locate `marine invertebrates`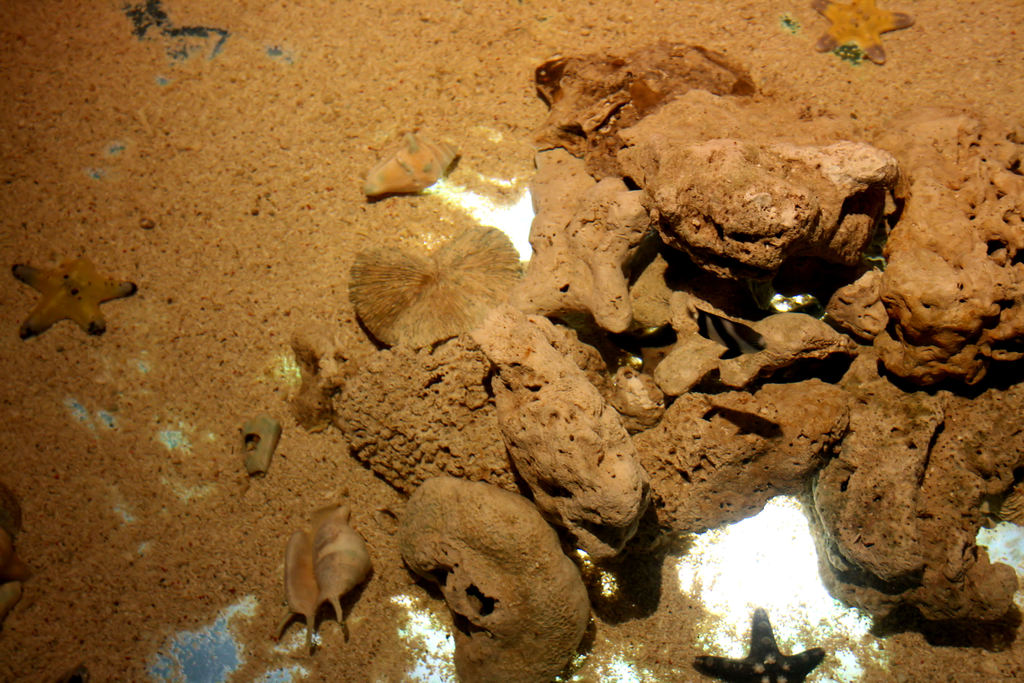
[left=334, top=216, right=525, bottom=366]
